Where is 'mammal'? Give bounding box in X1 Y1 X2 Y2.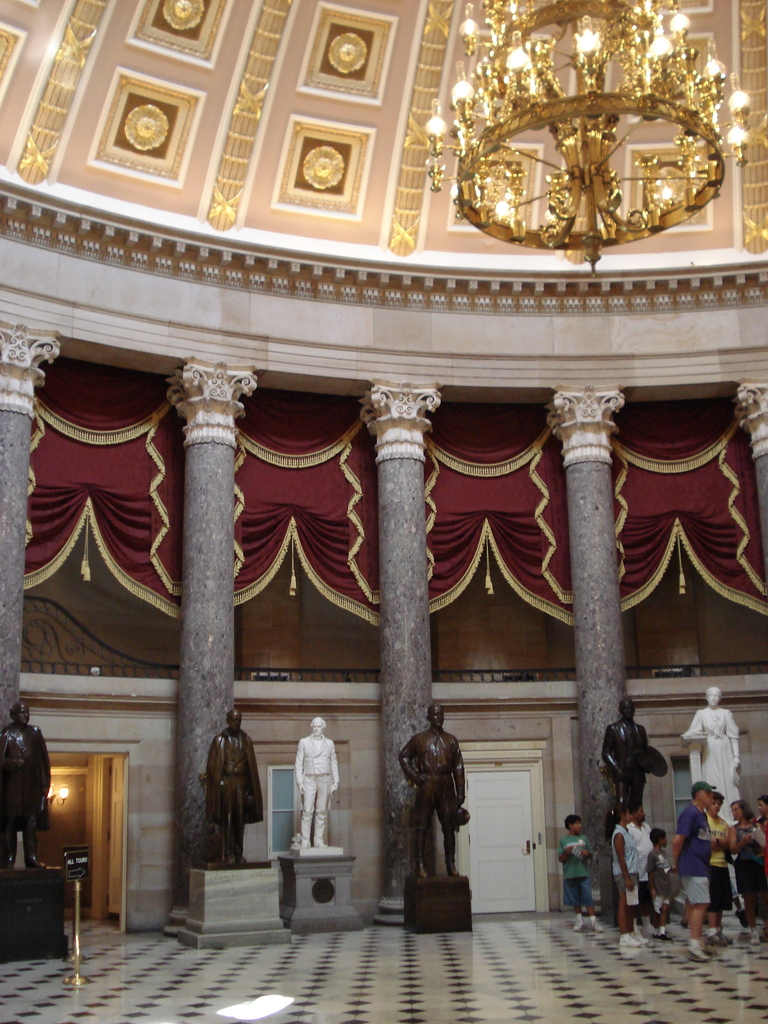
0 701 49 869.
